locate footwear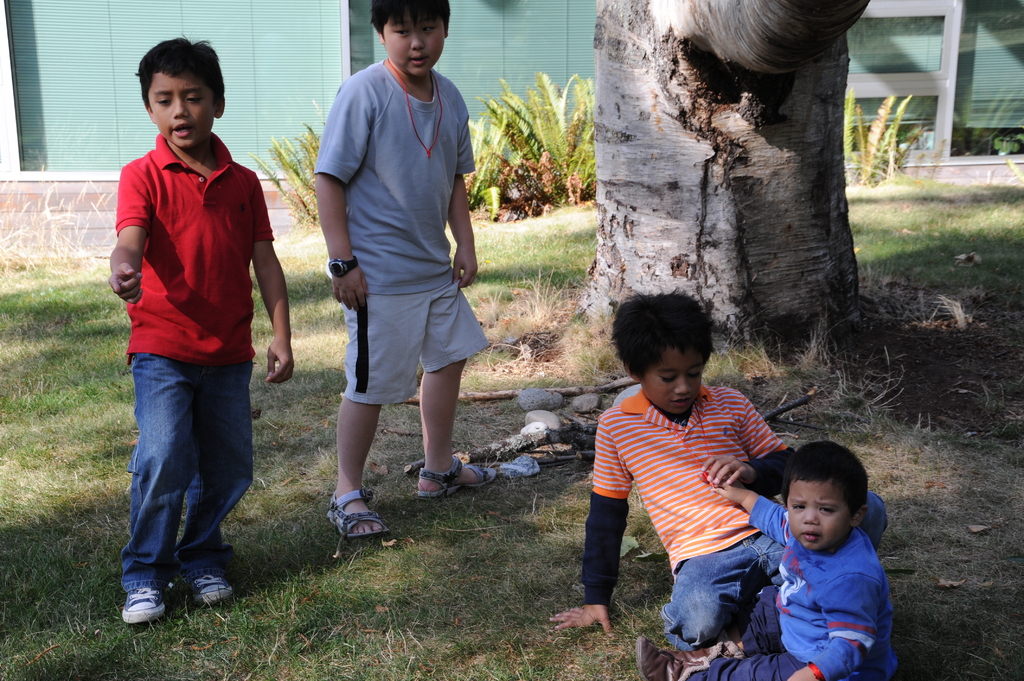
636,632,726,680
